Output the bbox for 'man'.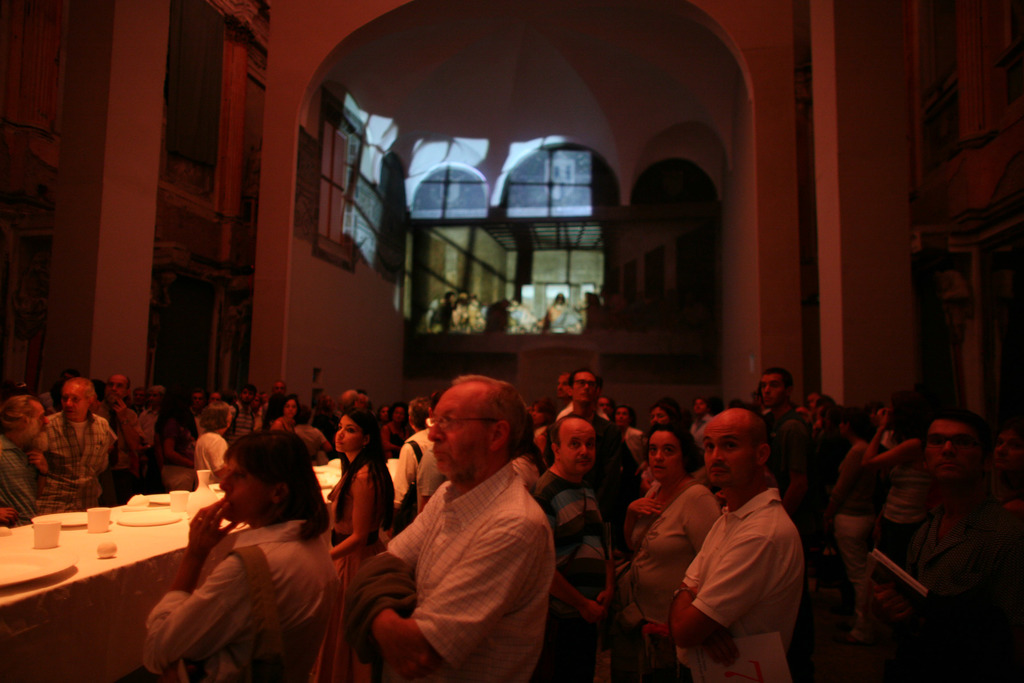
box=[228, 381, 267, 454].
